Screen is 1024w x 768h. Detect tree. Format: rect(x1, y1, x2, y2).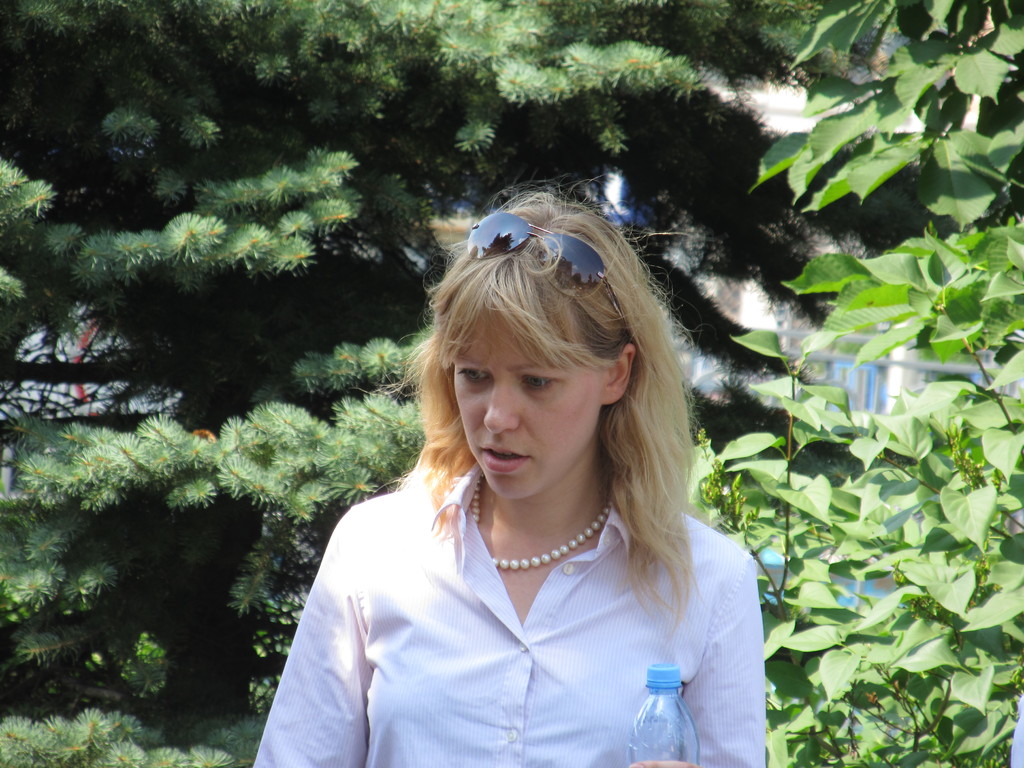
rect(0, 0, 1023, 762).
